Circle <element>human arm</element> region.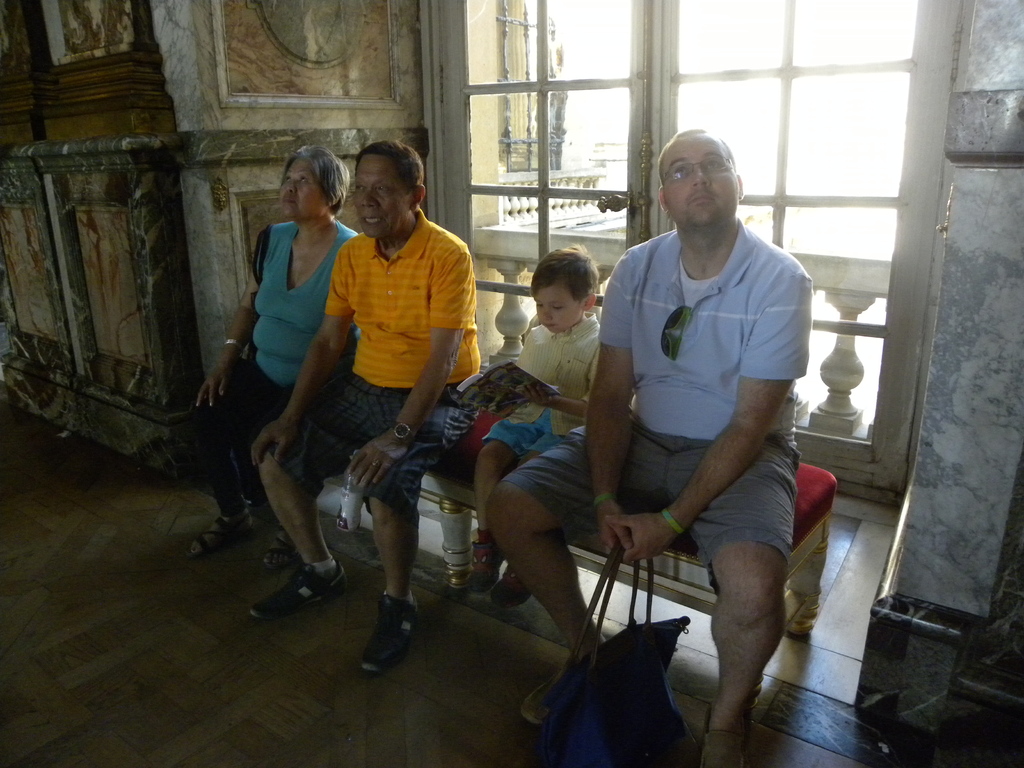
Region: (x1=521, y1=360, x2=606, y2=425).
